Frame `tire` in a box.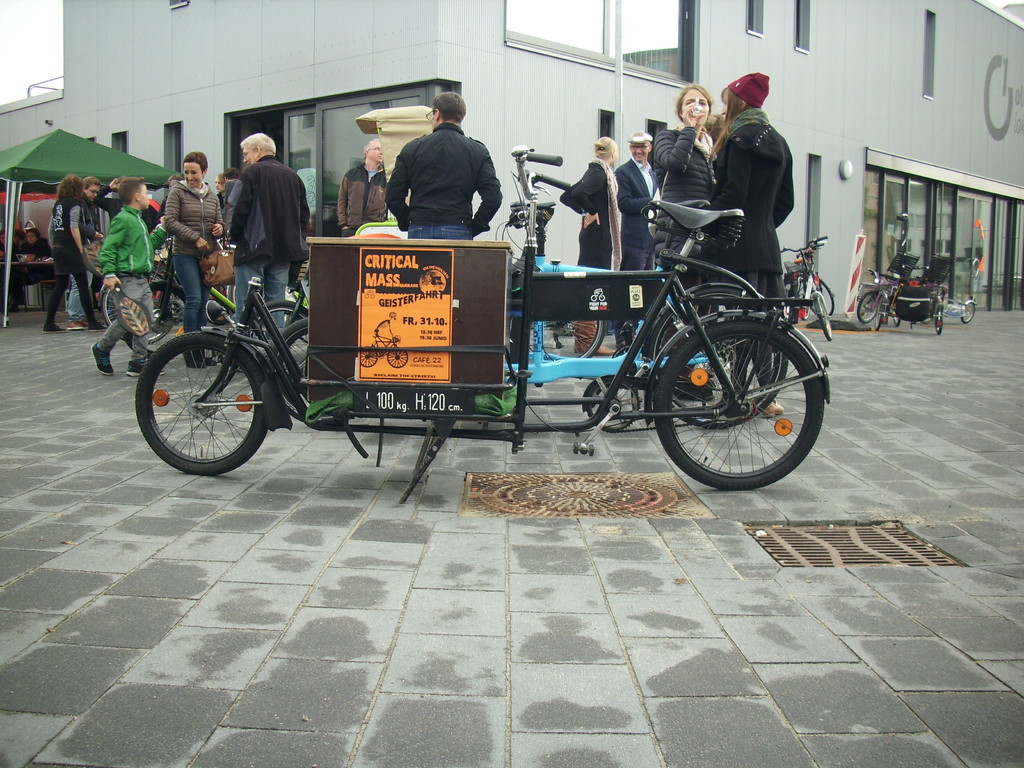
(left=232, top=284, right=268, bottom=323).
